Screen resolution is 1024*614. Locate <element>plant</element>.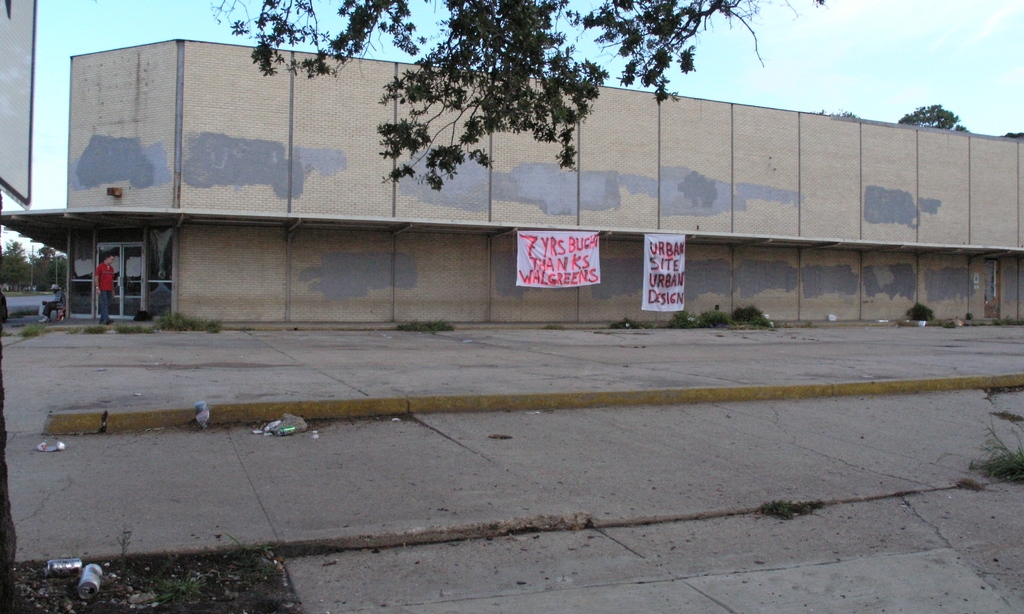
locate(18, 324, 43, 335).
